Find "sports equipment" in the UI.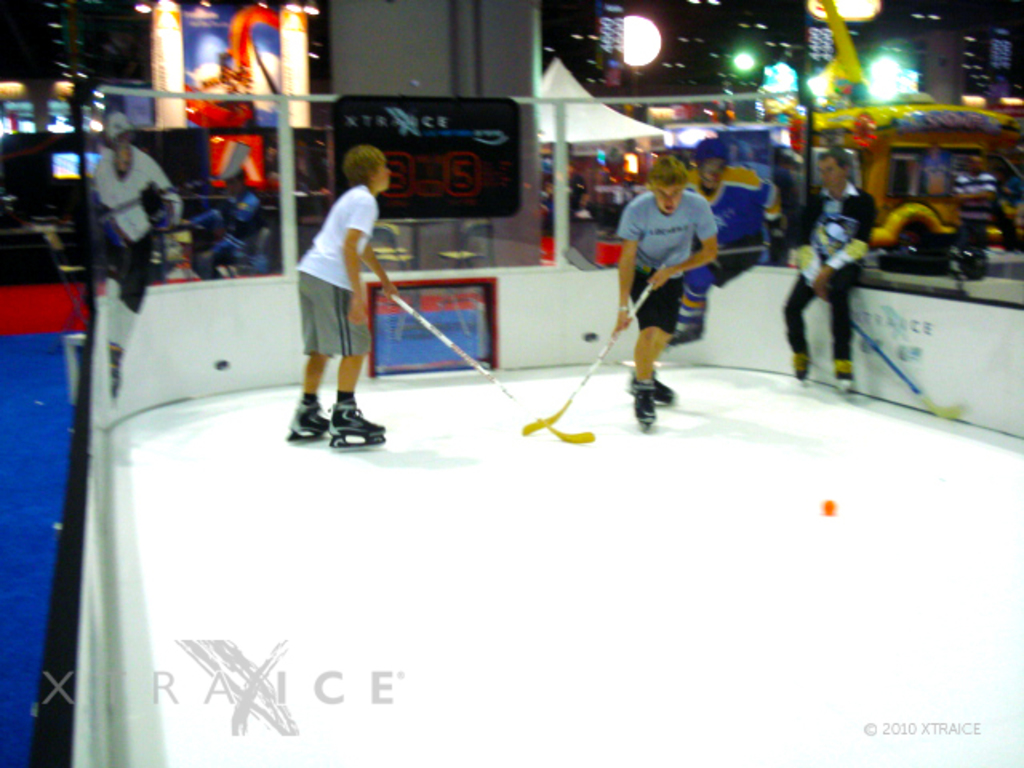
UI element at <region>133, 203, 224, 248</region>.
